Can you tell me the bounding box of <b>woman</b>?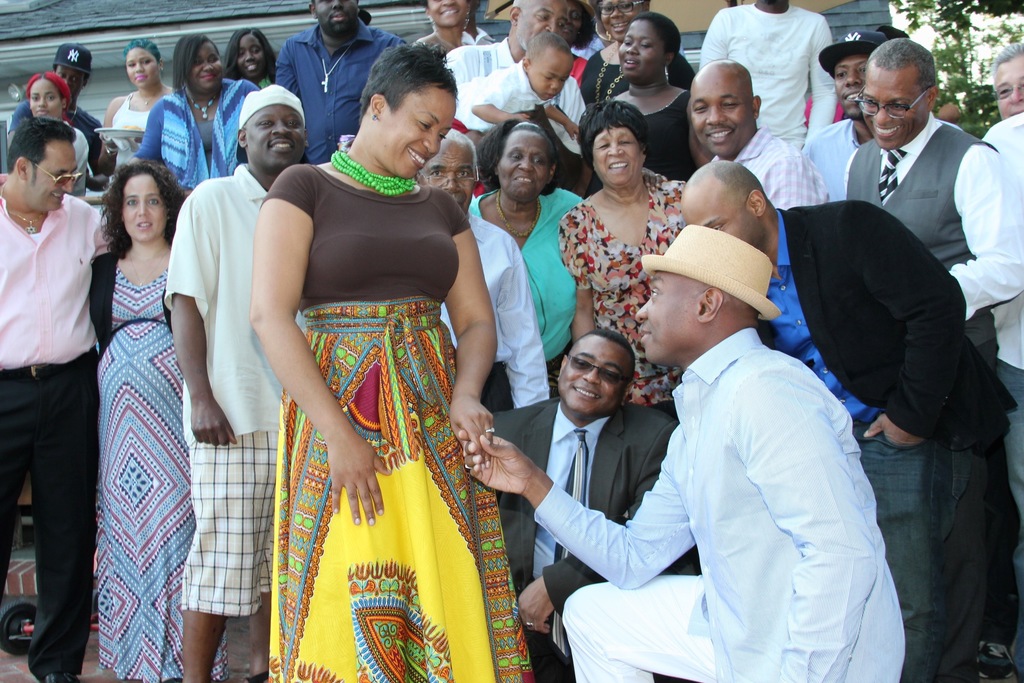
locate(245, 33, 499, 681).
